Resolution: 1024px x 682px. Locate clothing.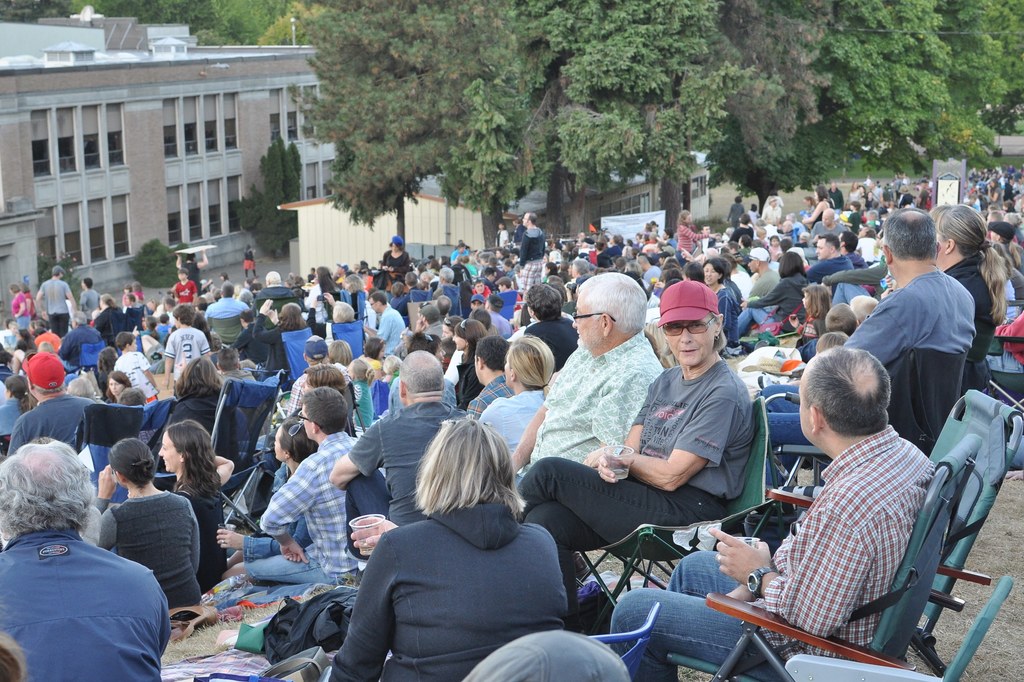
BBox(495, 228, 509, 250).
